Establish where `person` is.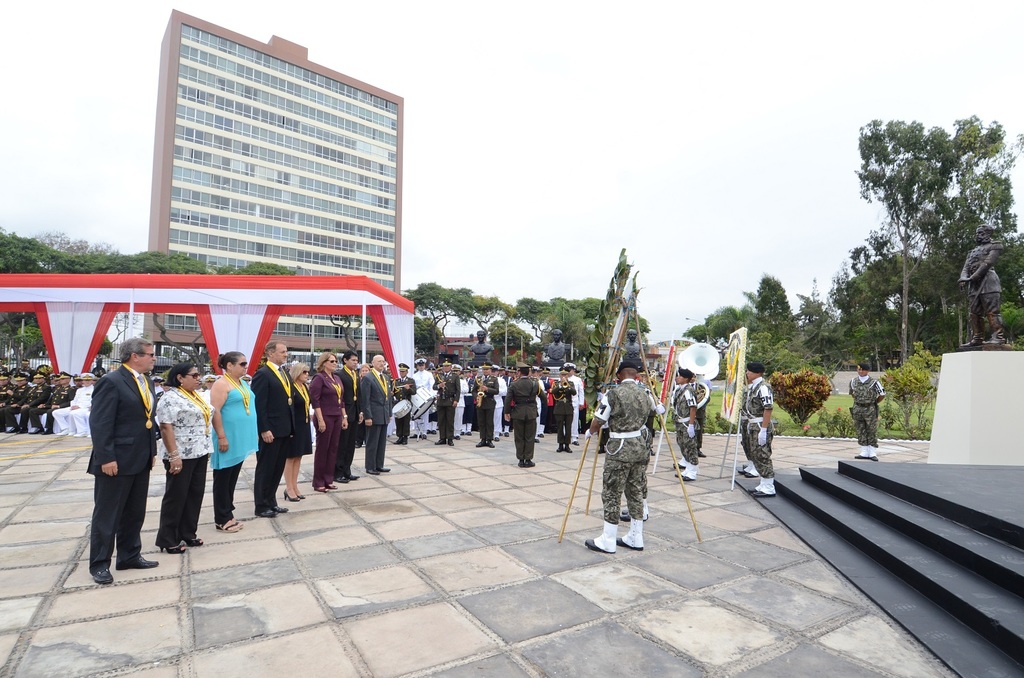
Established at select_region(471, 328, 493, 354).
